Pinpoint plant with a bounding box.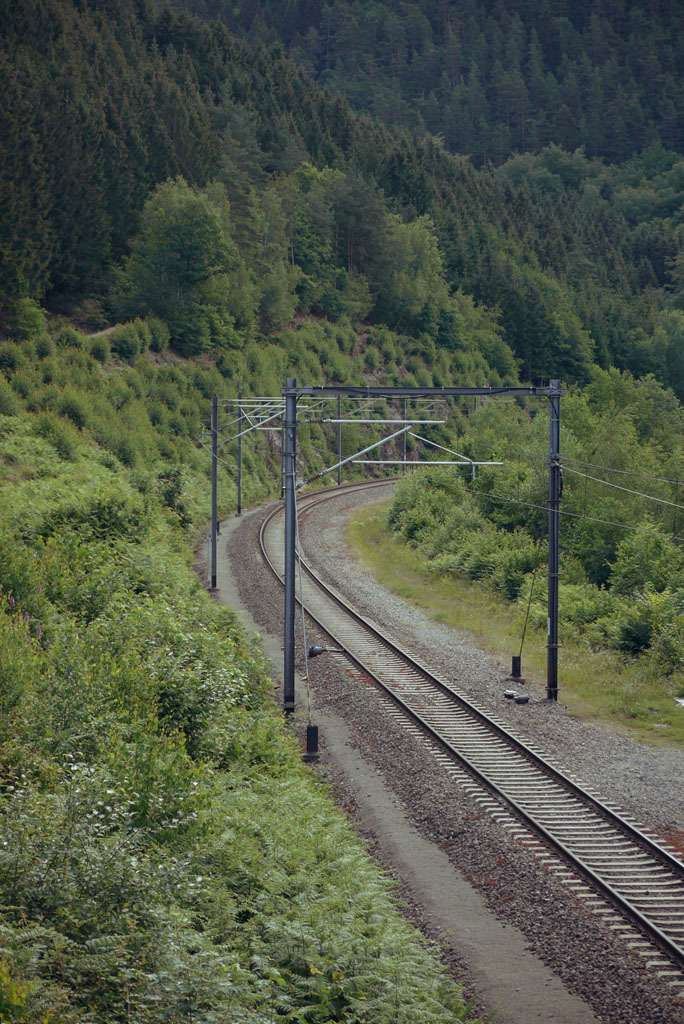
locate(610, 578, 683, 686).
